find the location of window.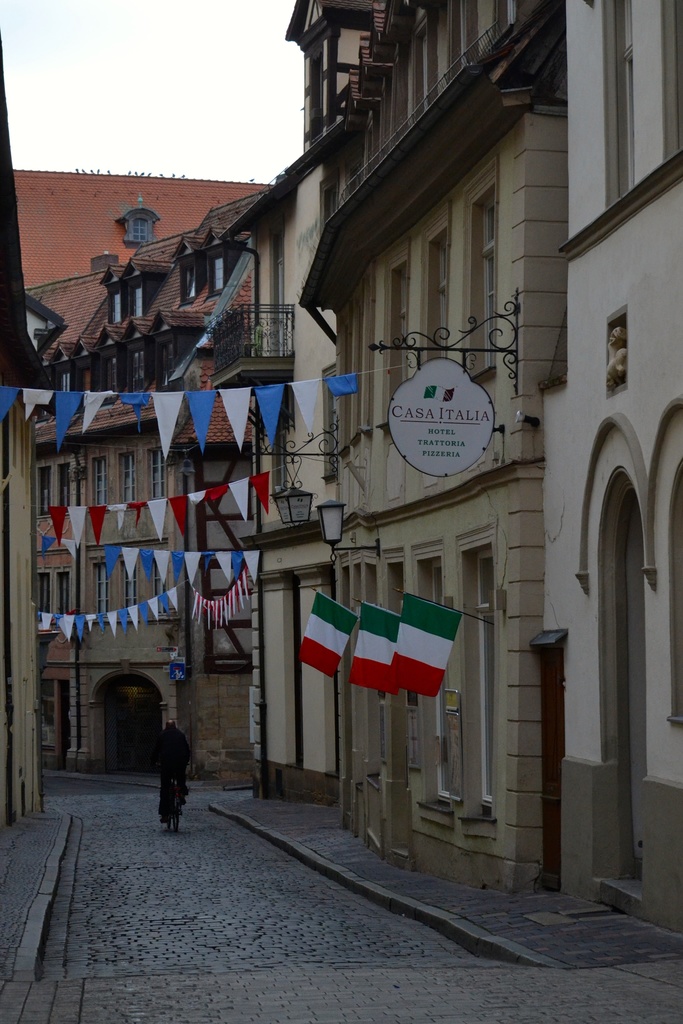
Location: {"x1": 29, "y1": 569, "x2": 69, "y2": 618}.
